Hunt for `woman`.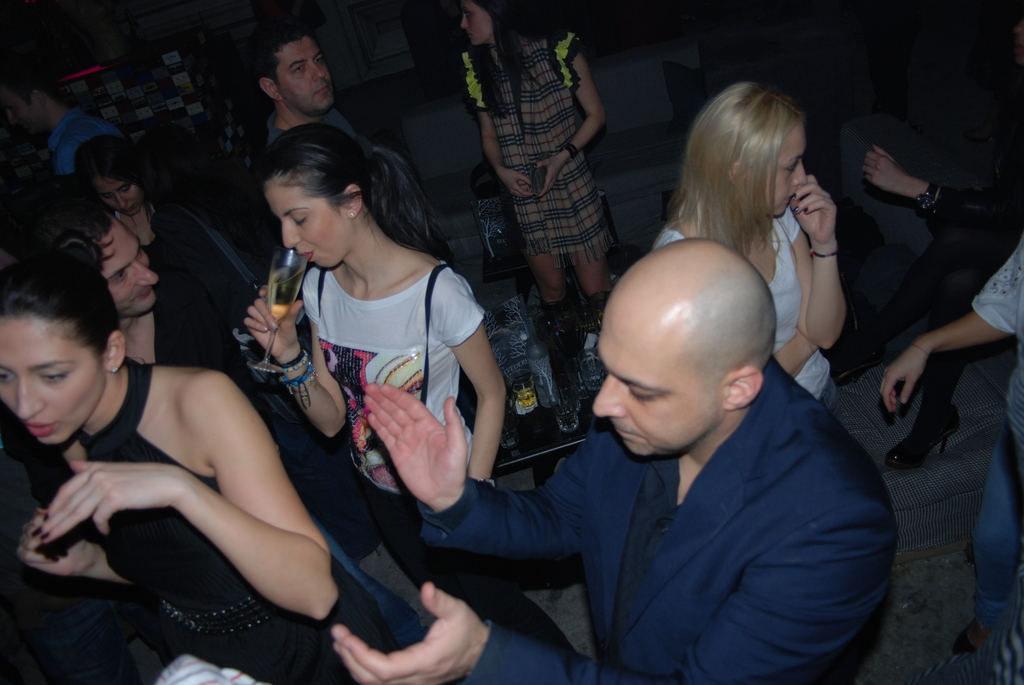
Hunted down at bbox=(0, 226, 404, 684).
